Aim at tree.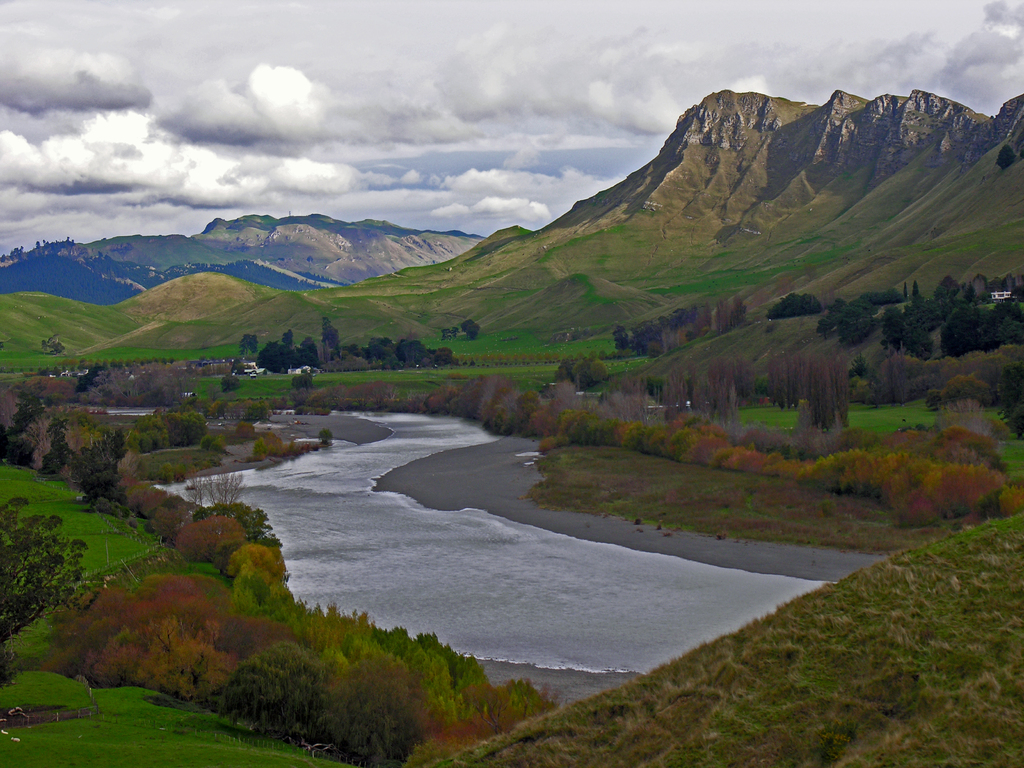
Aimed at (429,346,457,367).
